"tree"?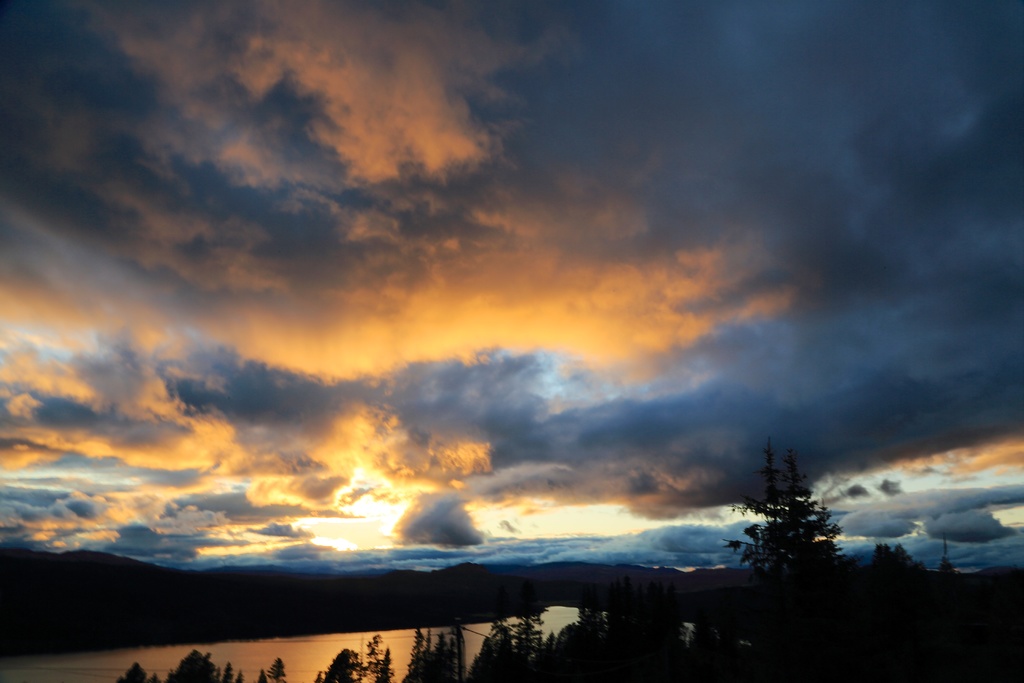
[x1=838, y1=539, x2=954, y2=630]
